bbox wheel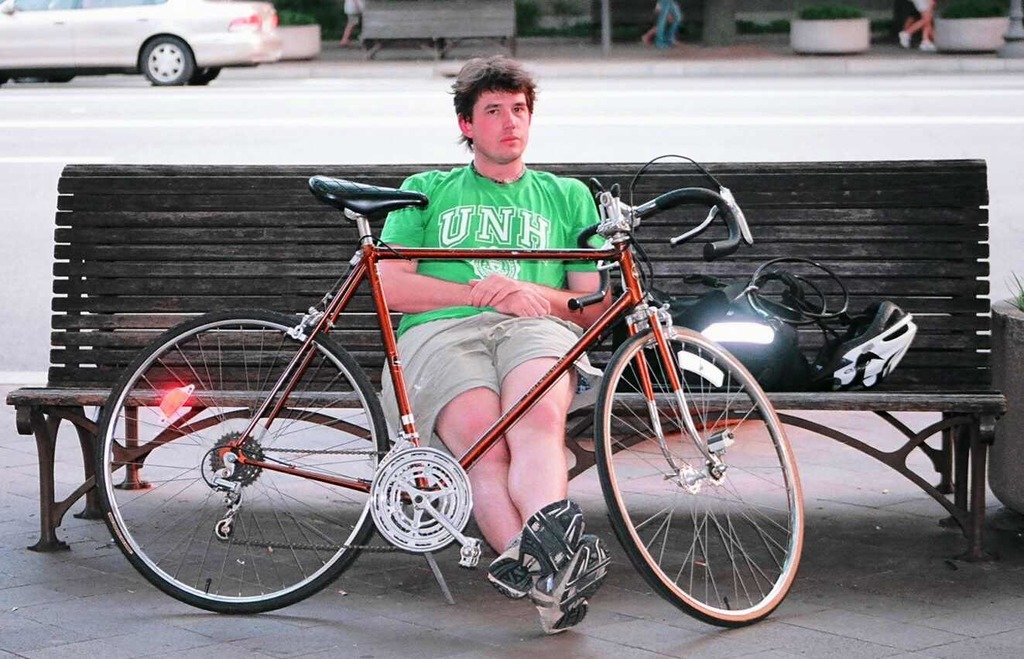
rect(139, 34, 190, 87)
